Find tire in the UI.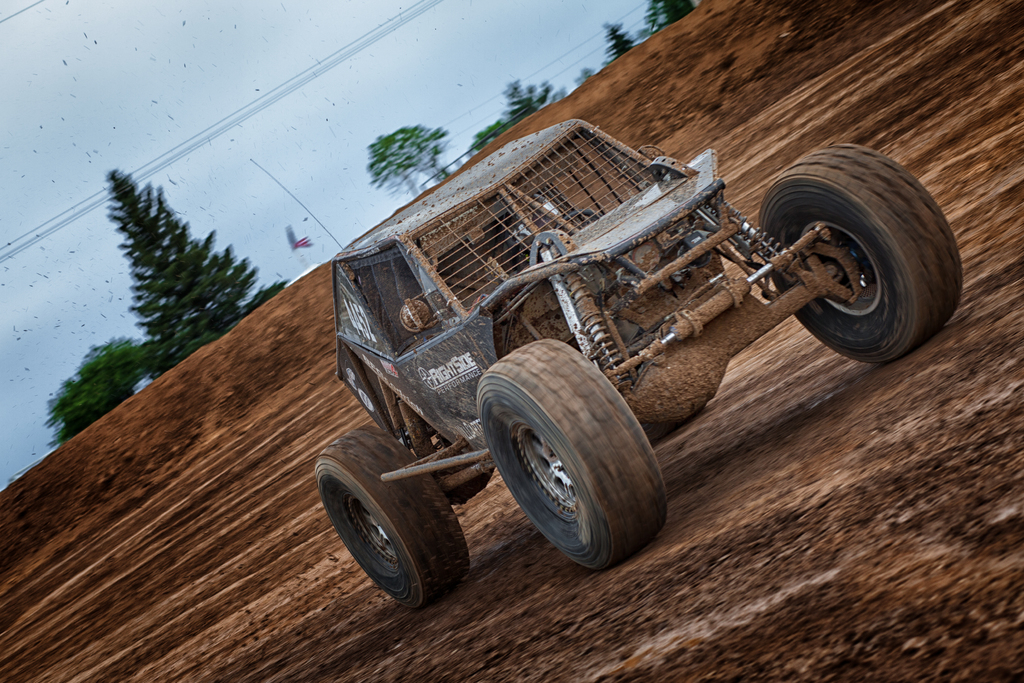
UI element at Rect(311, 427, 467, 607).
